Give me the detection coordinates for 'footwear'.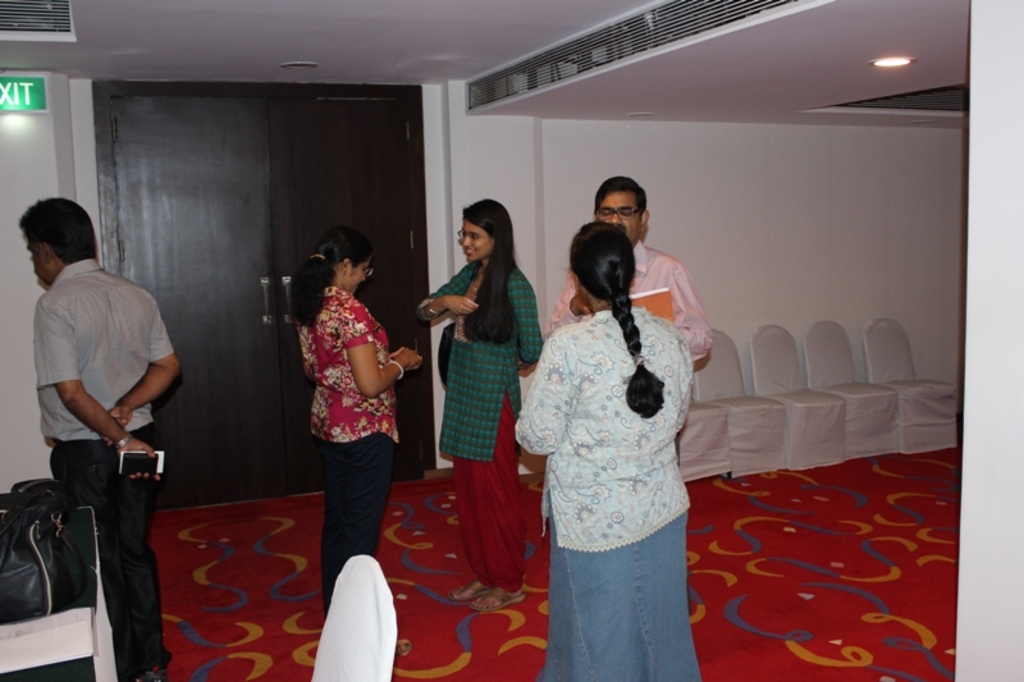
<box>443,577,485,603</box>.
